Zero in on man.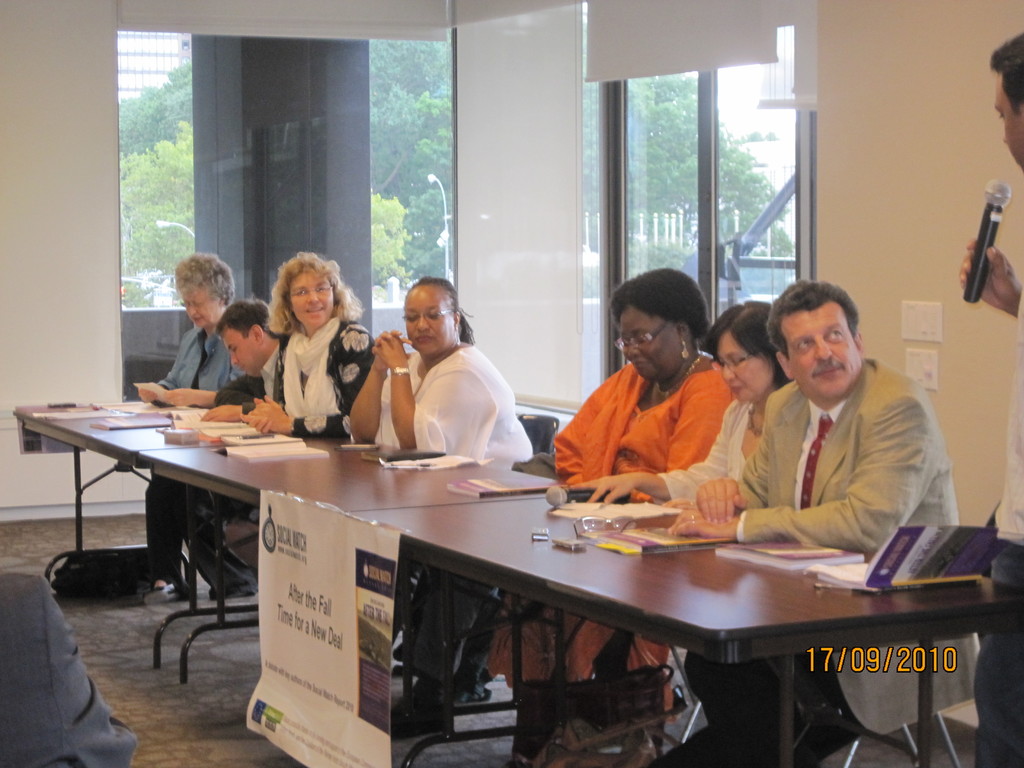
Zeroed in: bbox=(665, 284, 982, 767).
